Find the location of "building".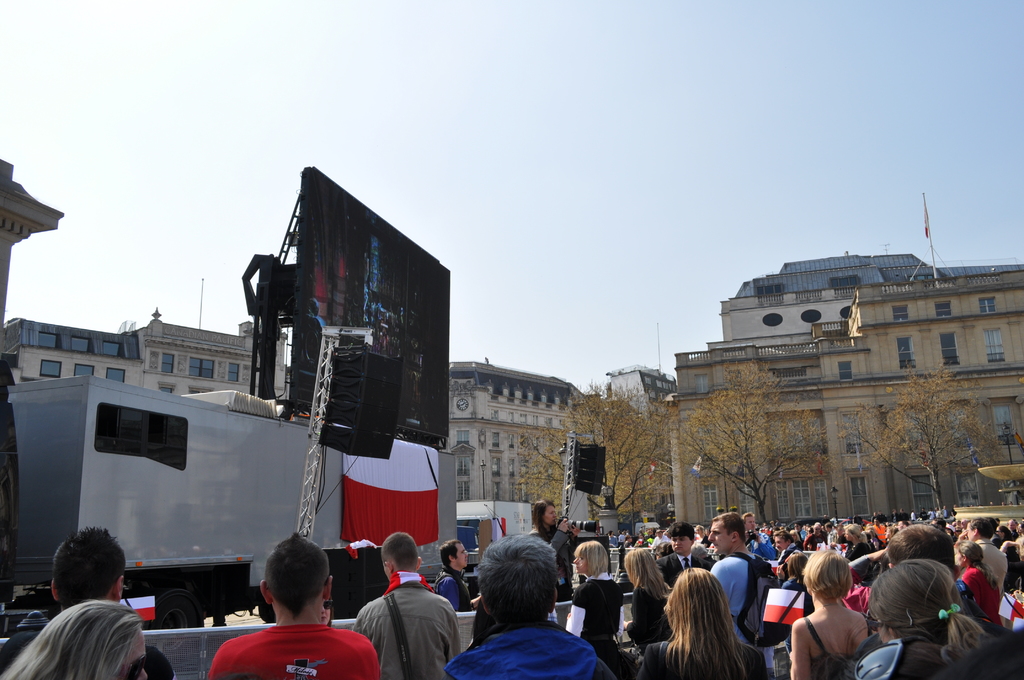
Location: pyautogui.locateOnScreen(438, 355, 591, 500).
